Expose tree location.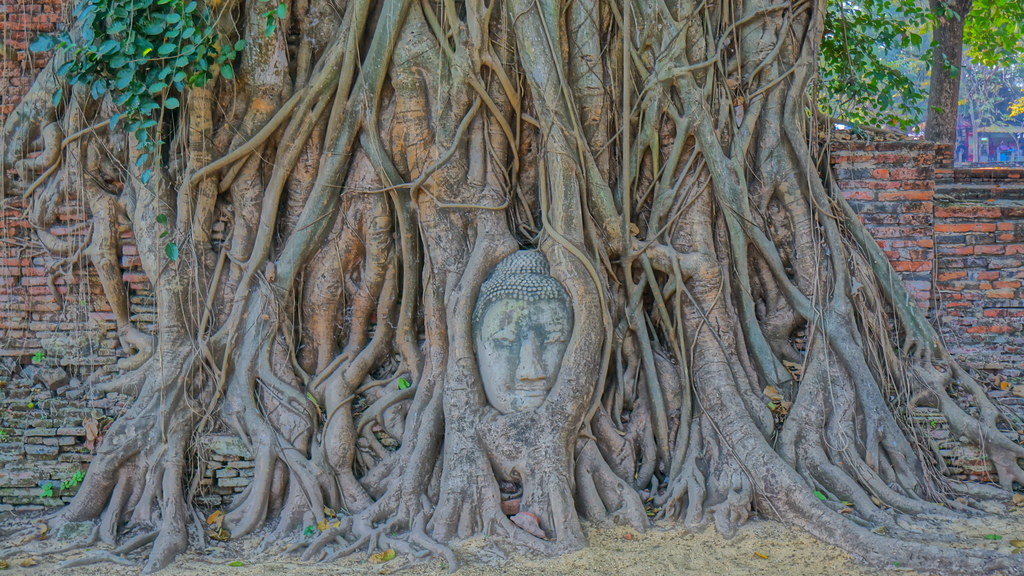
Exposed at <box>0,0,1023,575</box>.
